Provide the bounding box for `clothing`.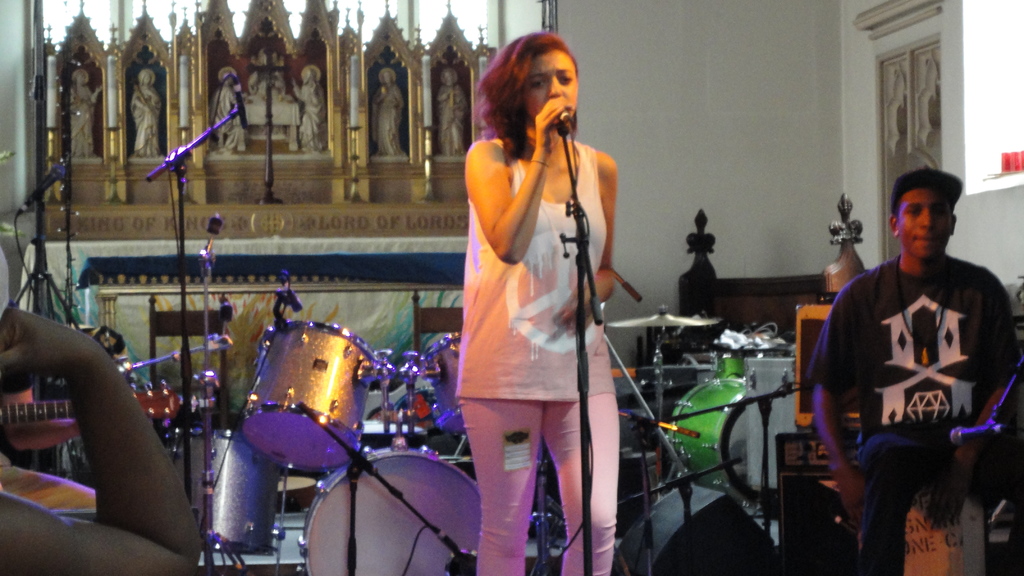
pyautogui.locateOnScreen(448, 120, 623, 575).
